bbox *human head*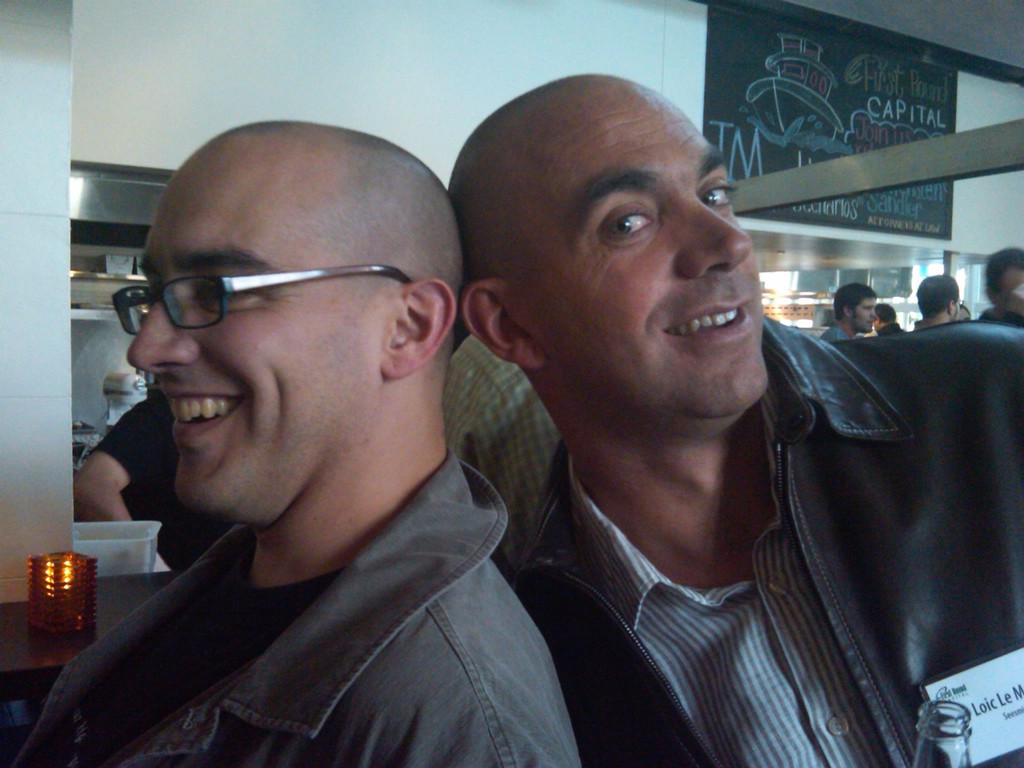
(left=834, top=283, right=872, bottom=332)
